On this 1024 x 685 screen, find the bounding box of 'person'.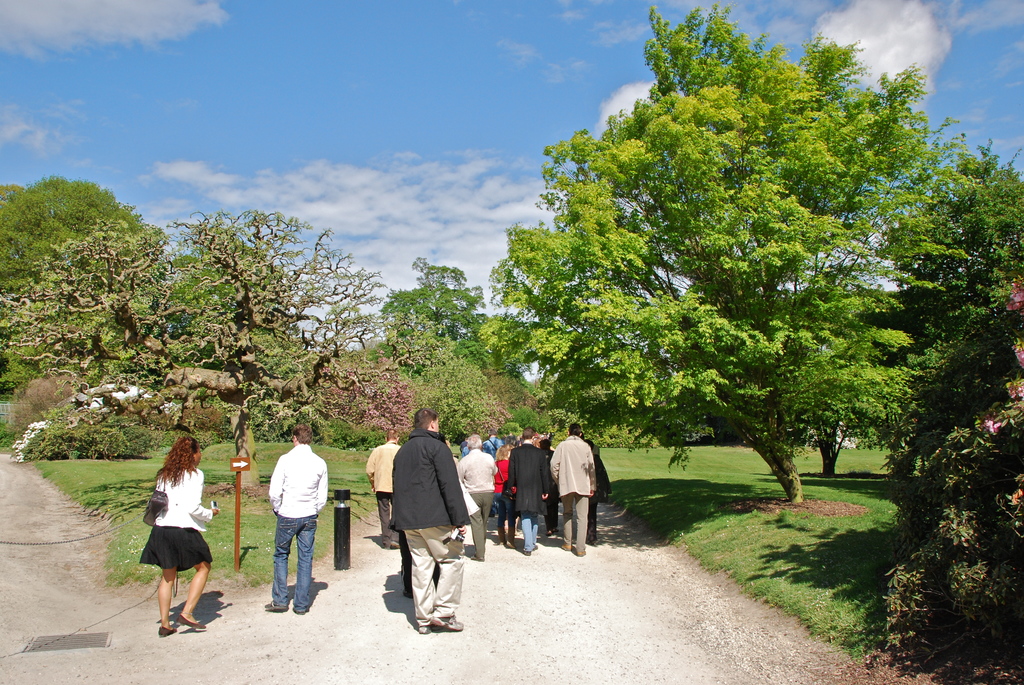
Bounding box: (x1=484, y1=435, x2=502, y2=448).
